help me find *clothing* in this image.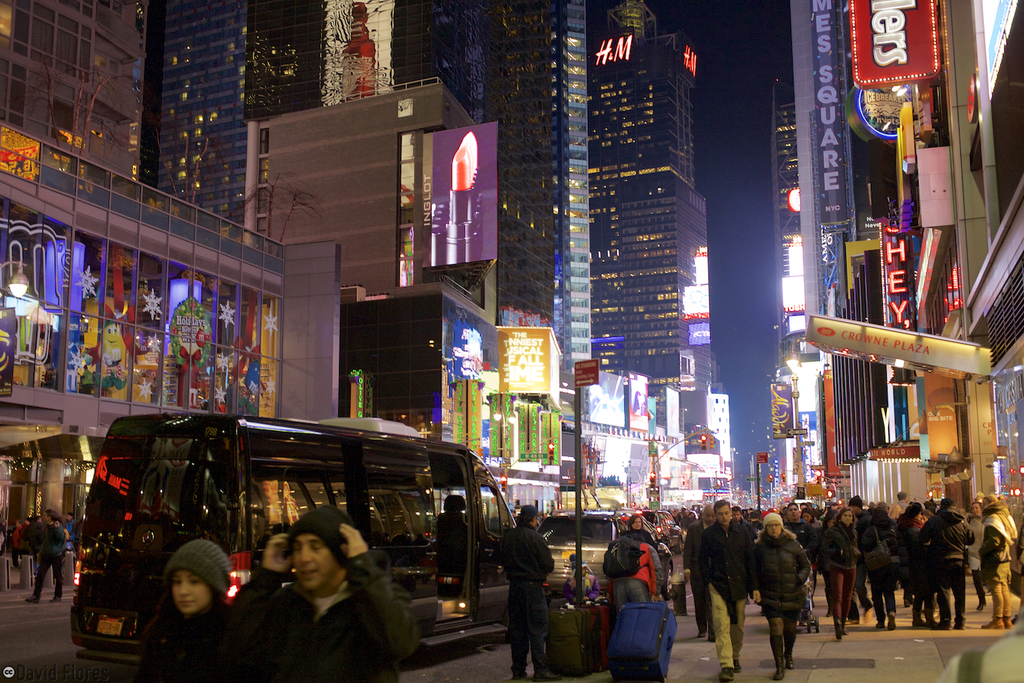
Found it: 922,497,981,624.
